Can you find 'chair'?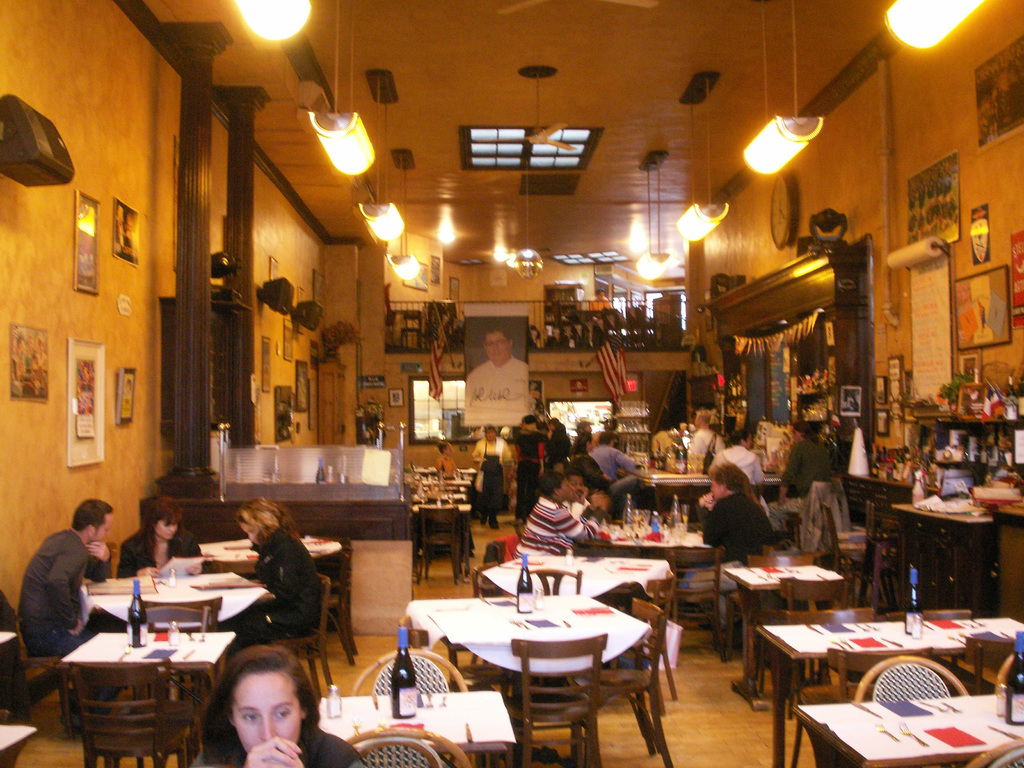
Yes, bounding box: 436, 623, 529, 767.
